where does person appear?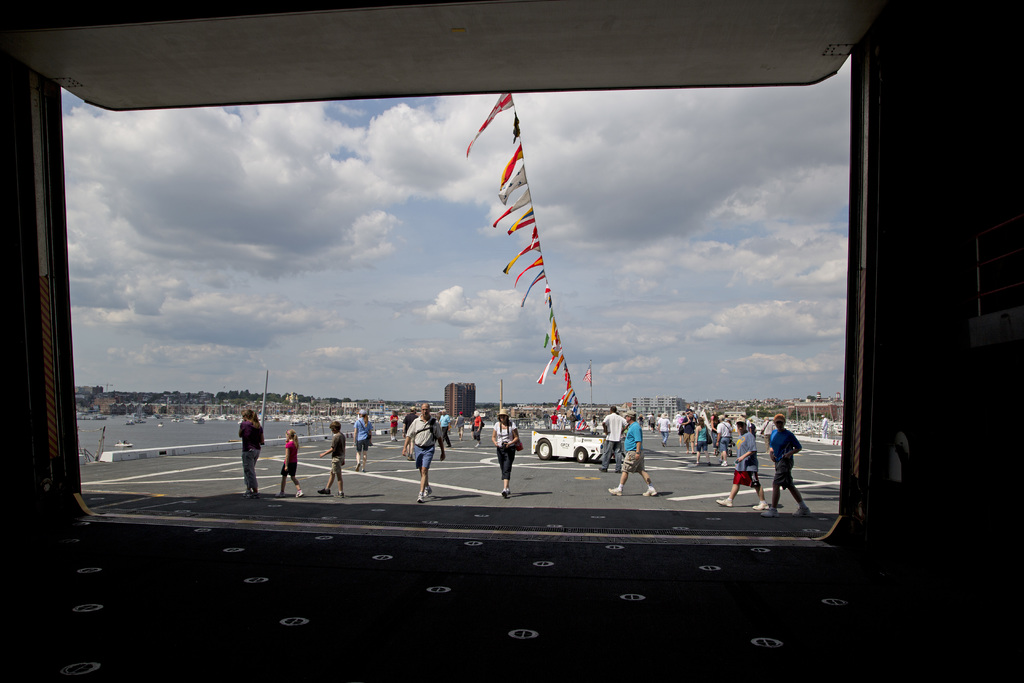
Appears at [472, 409, 481, 448].
